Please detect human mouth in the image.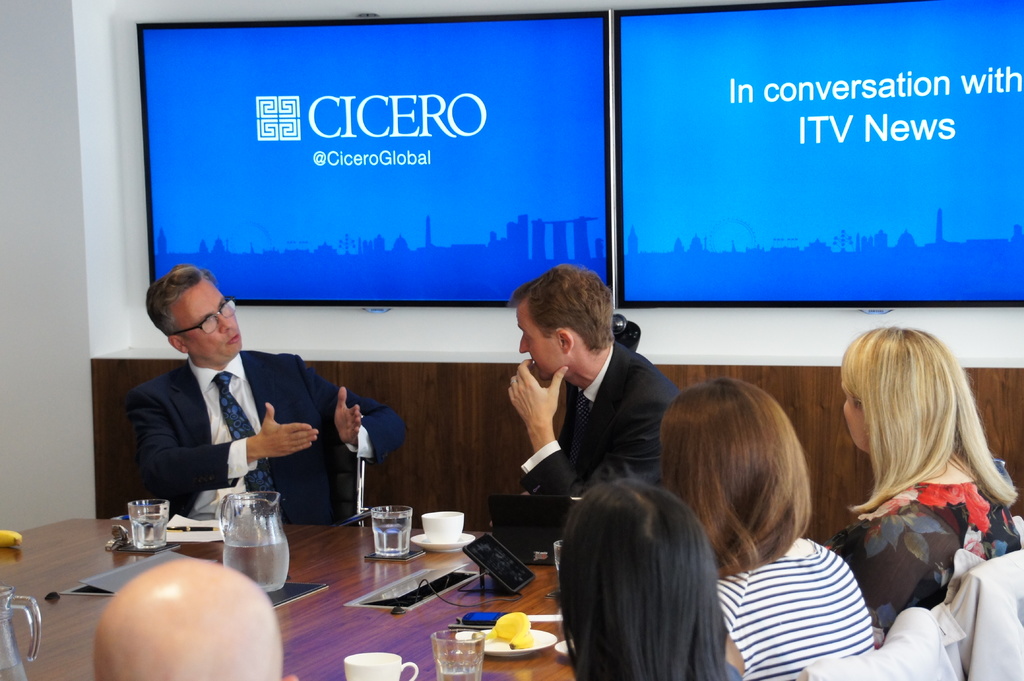
bbox=(225, 339, 239, 346).
